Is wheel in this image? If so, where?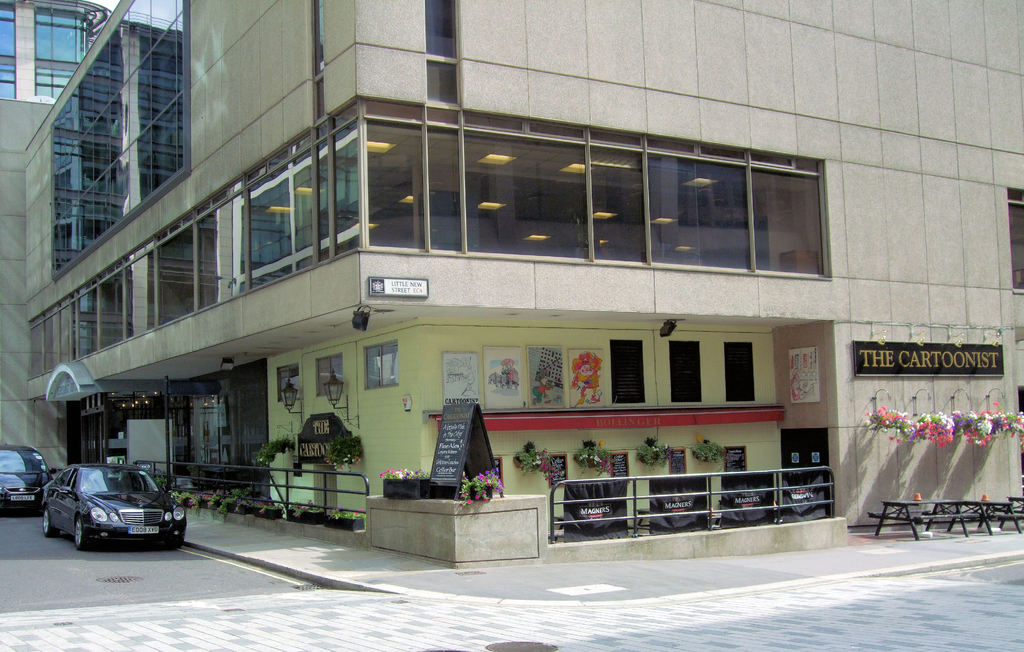
Yes, at [42, 508, 59, 538].
